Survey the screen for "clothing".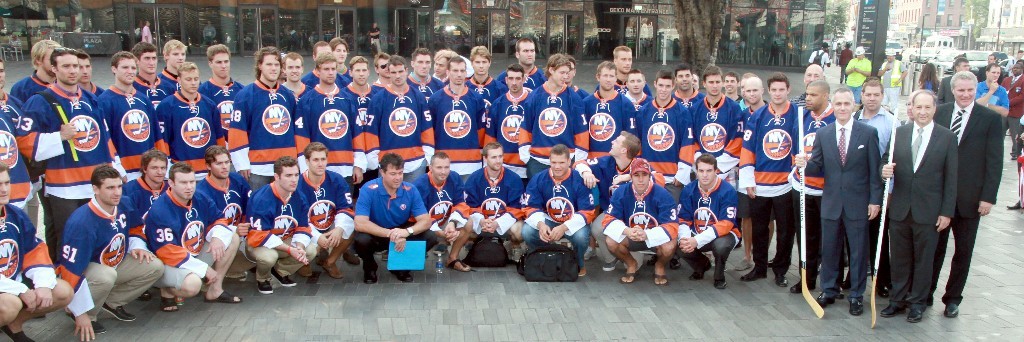
Survey found: box=[259, 190, 304, 232].
